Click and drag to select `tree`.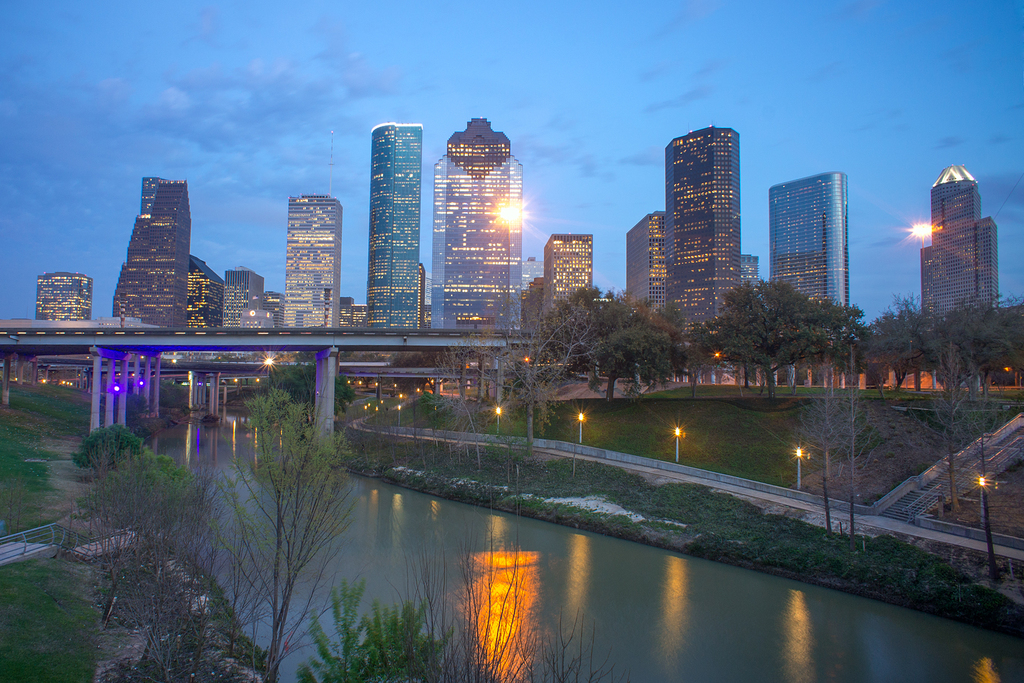
Selection: bbox=[400, 493, 620, 682].
